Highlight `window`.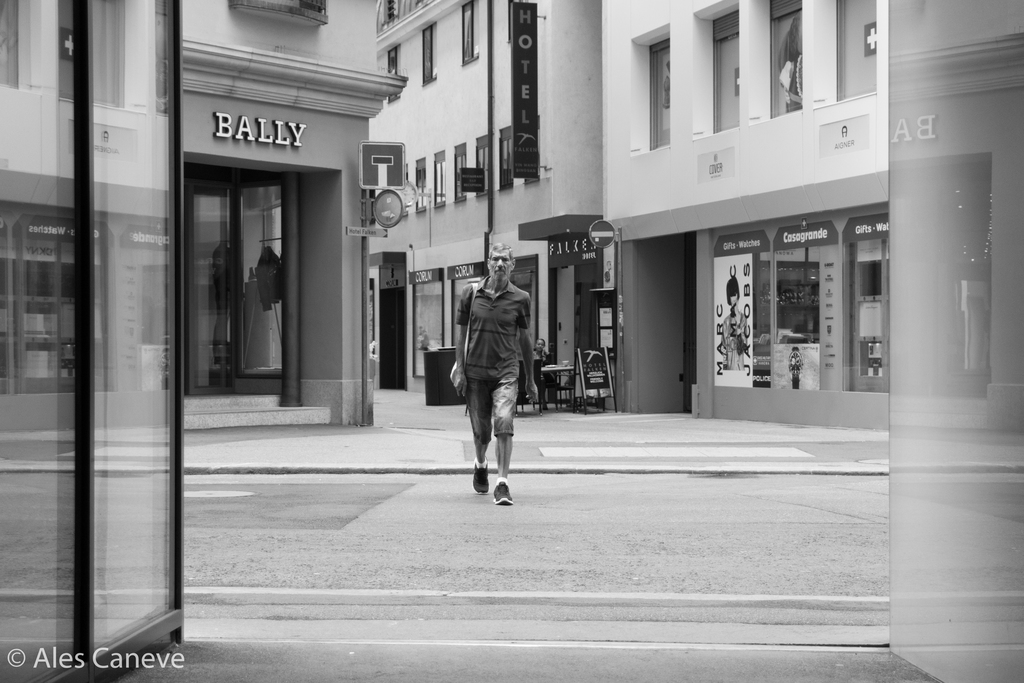
Highlighted region: region(423, 22, 438, 84).
